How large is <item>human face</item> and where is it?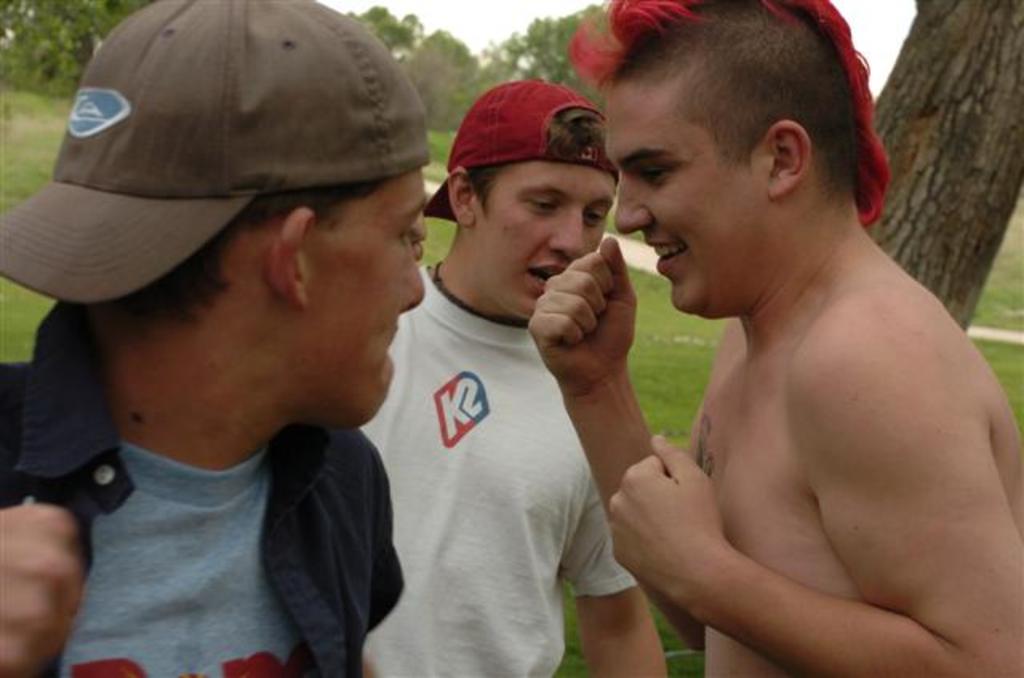
Bounding box: left=474, top=163, right=613, bottom=320.
